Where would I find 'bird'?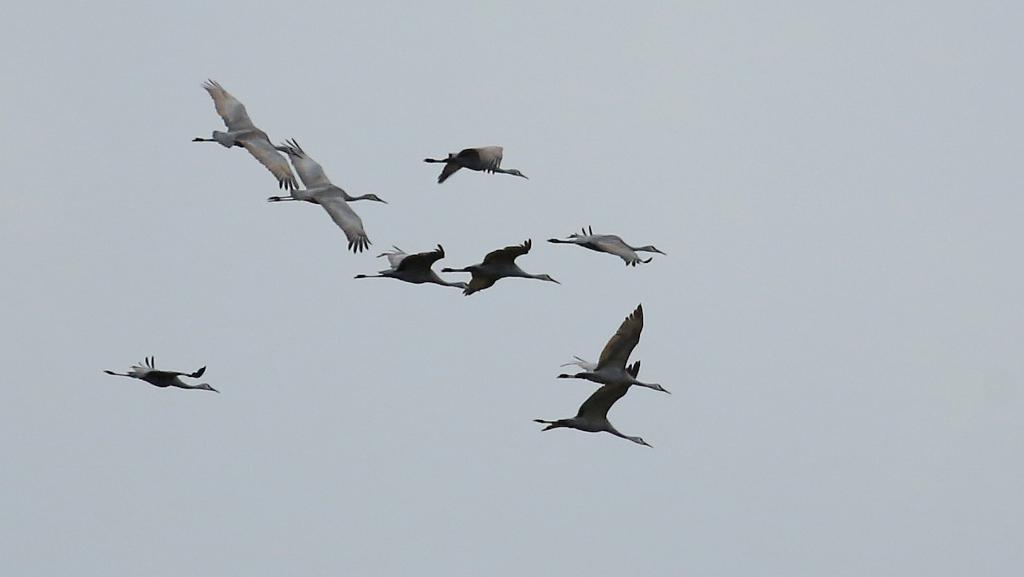
At 105:356:216:396.
